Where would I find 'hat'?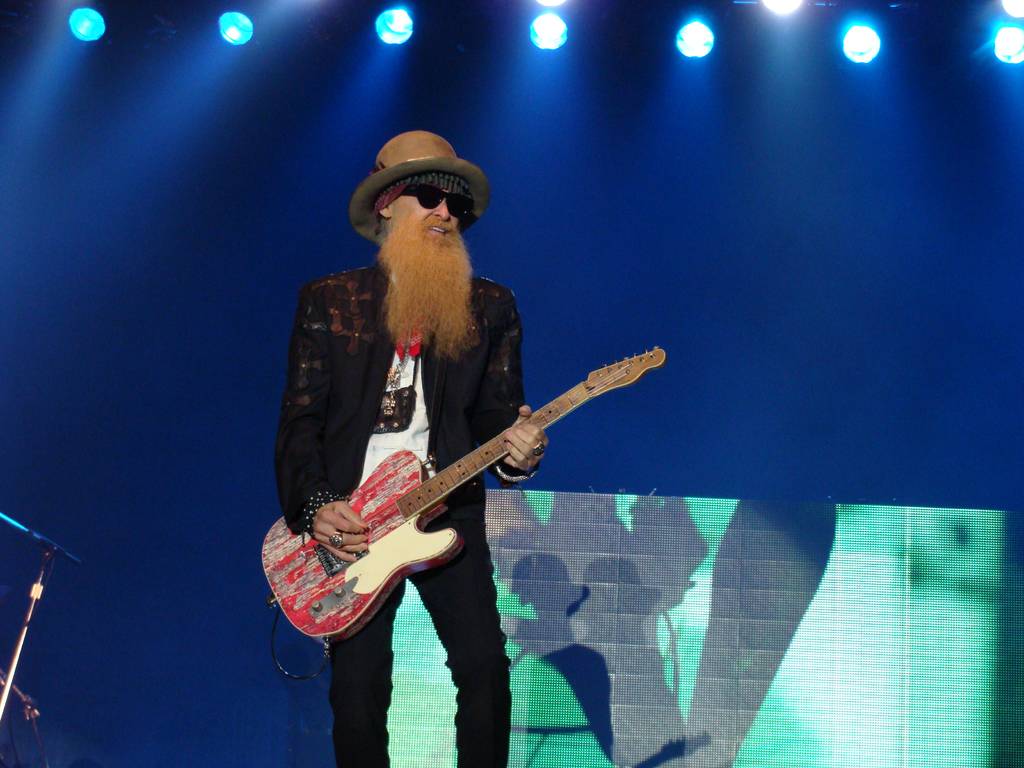
At [352, 126, 494, 239].
